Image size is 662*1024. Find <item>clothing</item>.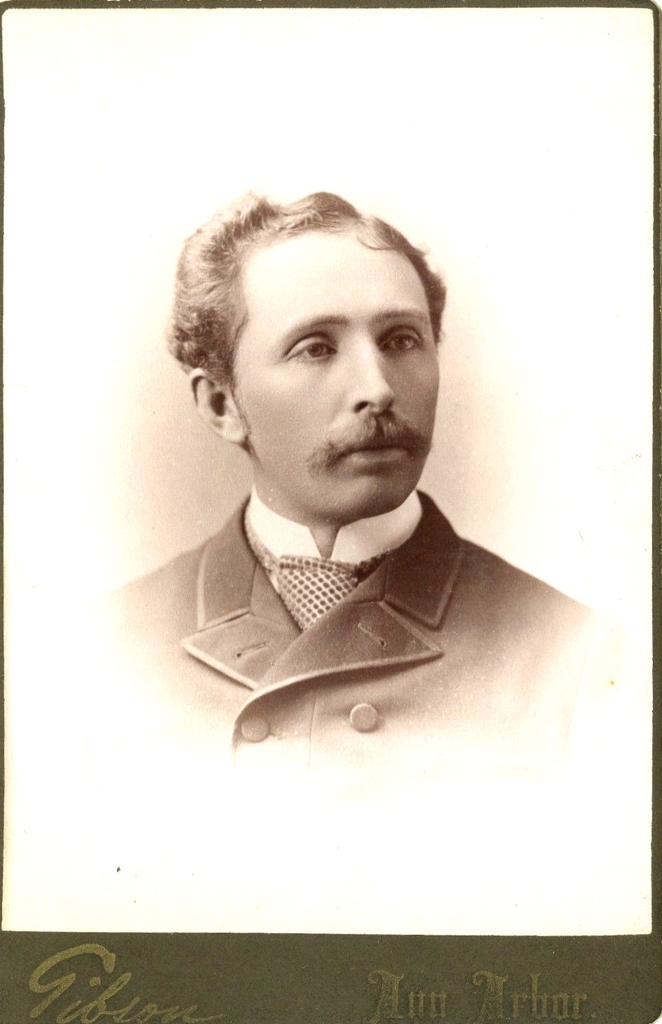
bbox(131, 464, 614, 799).
